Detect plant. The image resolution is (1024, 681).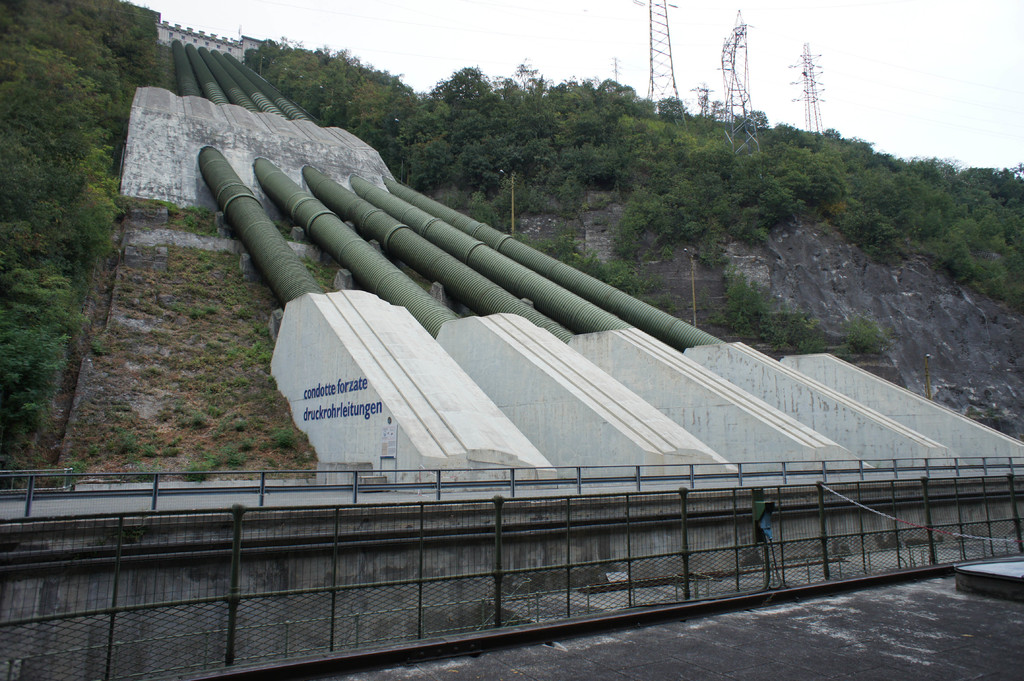
(x1=268, y1=425, x2=296, y2=449).
